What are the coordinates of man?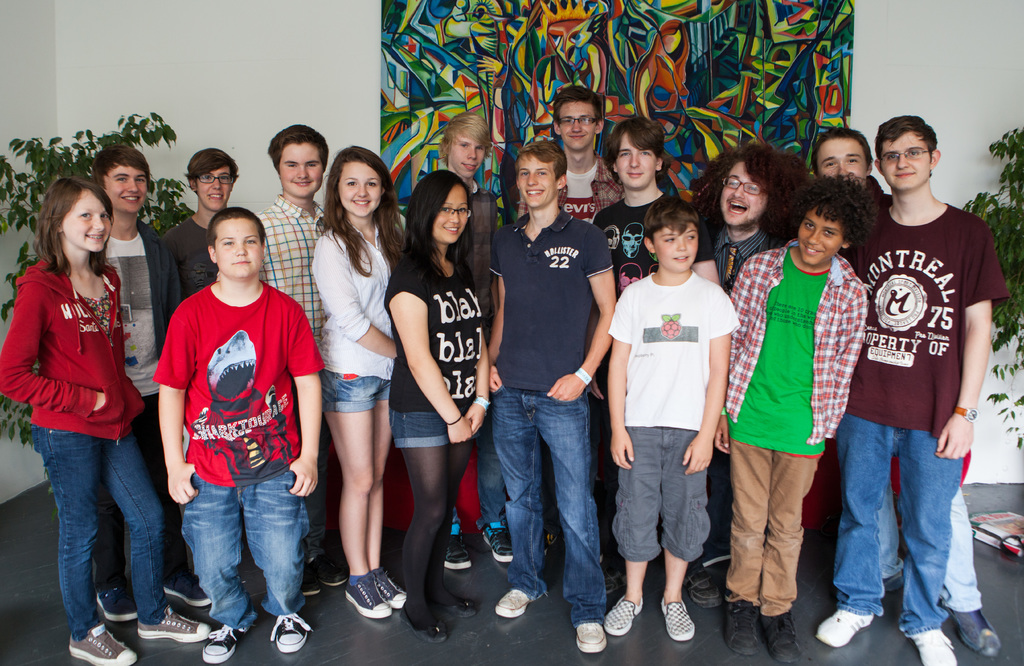
598/117/675/597.
